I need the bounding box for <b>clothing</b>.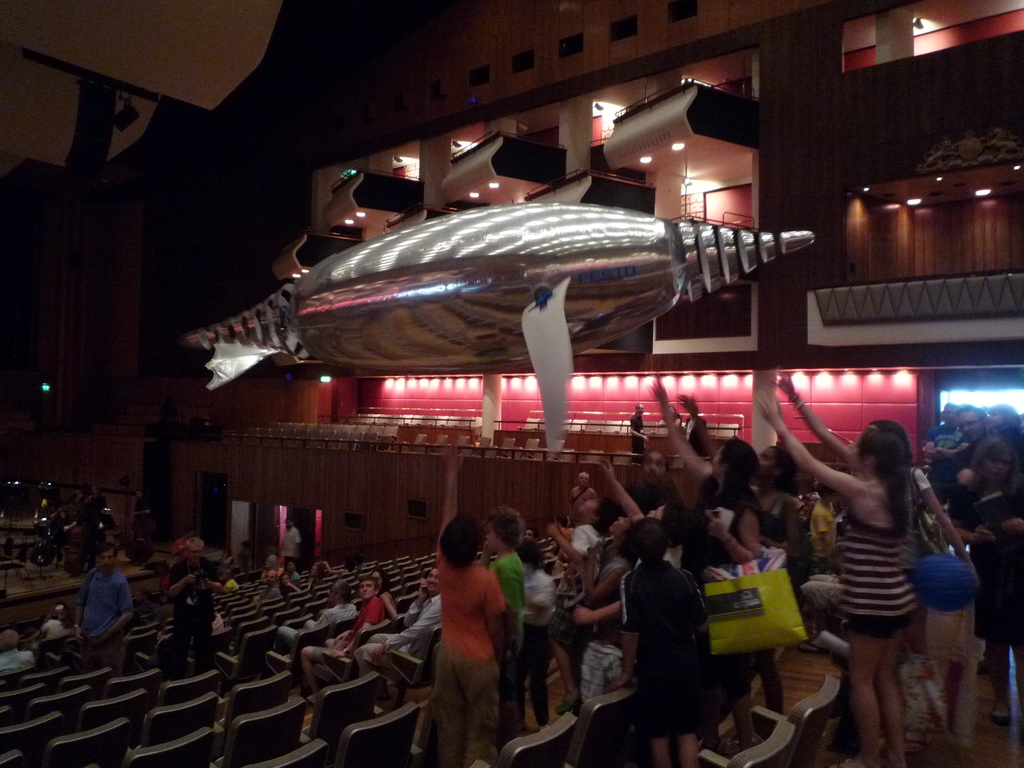
Here it is: rect(682, 472, 760, 678).
